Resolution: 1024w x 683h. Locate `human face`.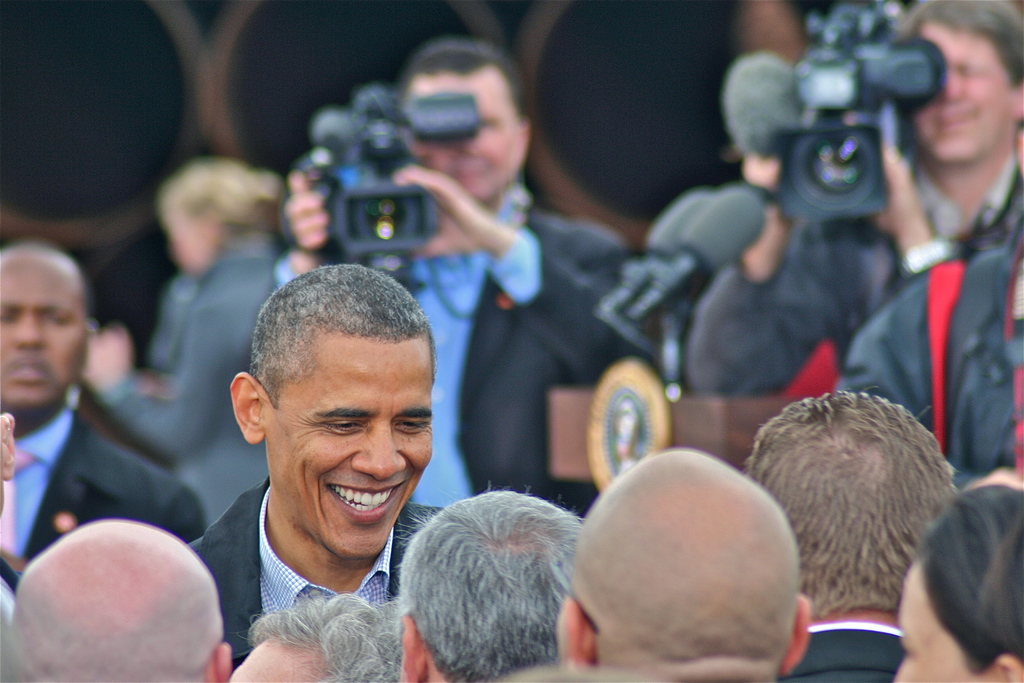
[0,270,92,407].
